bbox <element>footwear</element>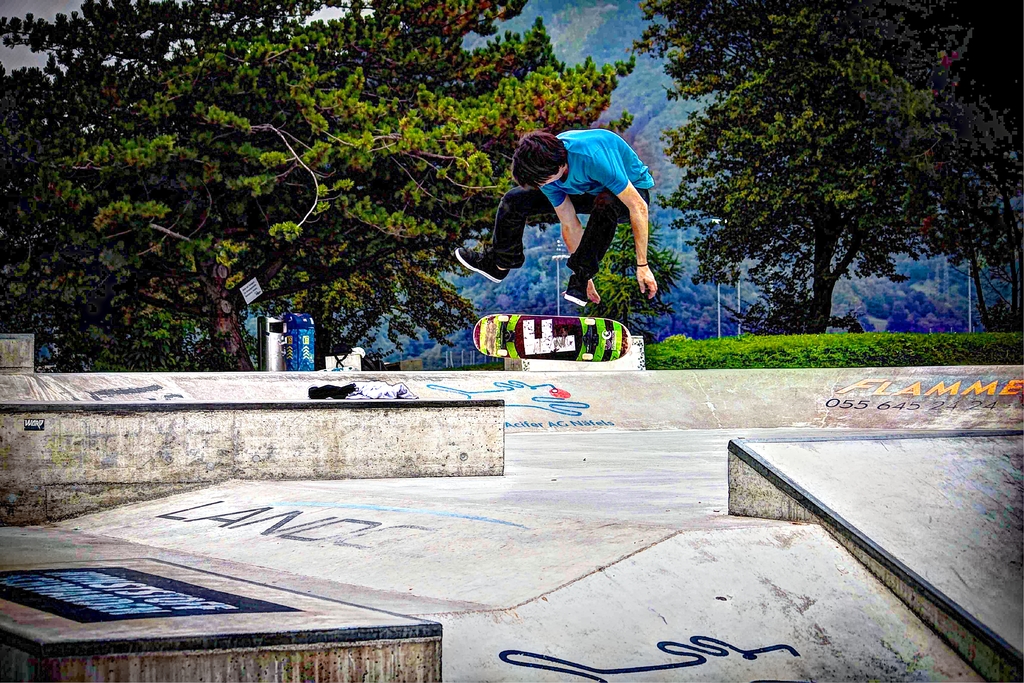
<bbox>451, 245, 513, 286</bbox>
